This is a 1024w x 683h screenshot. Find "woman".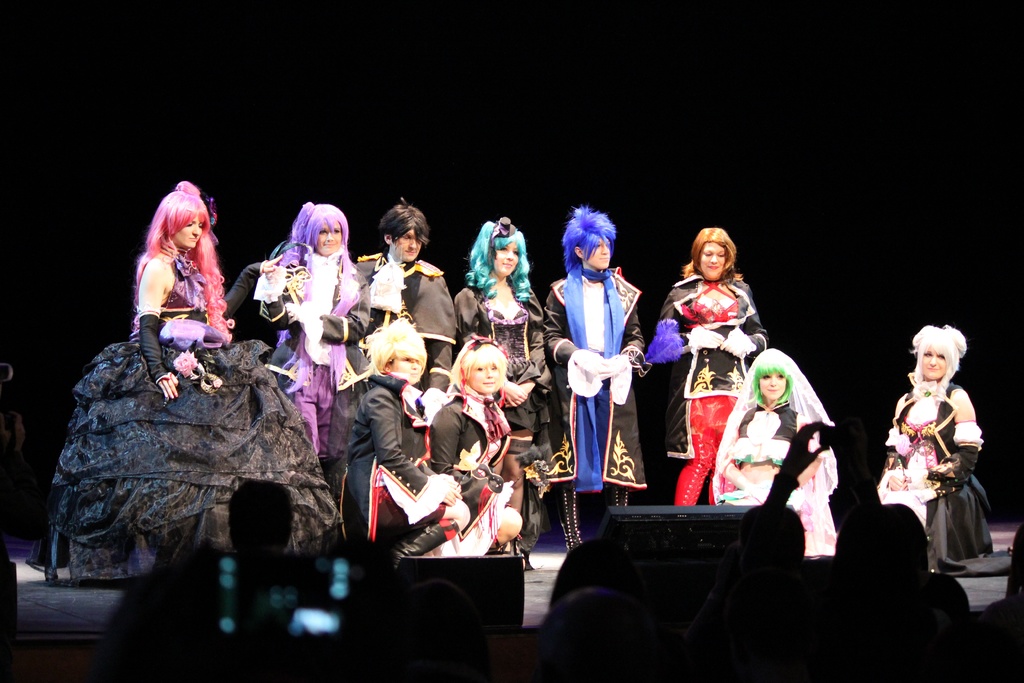
Bounding box: left=451, top=215, right=552, bottom=572.
